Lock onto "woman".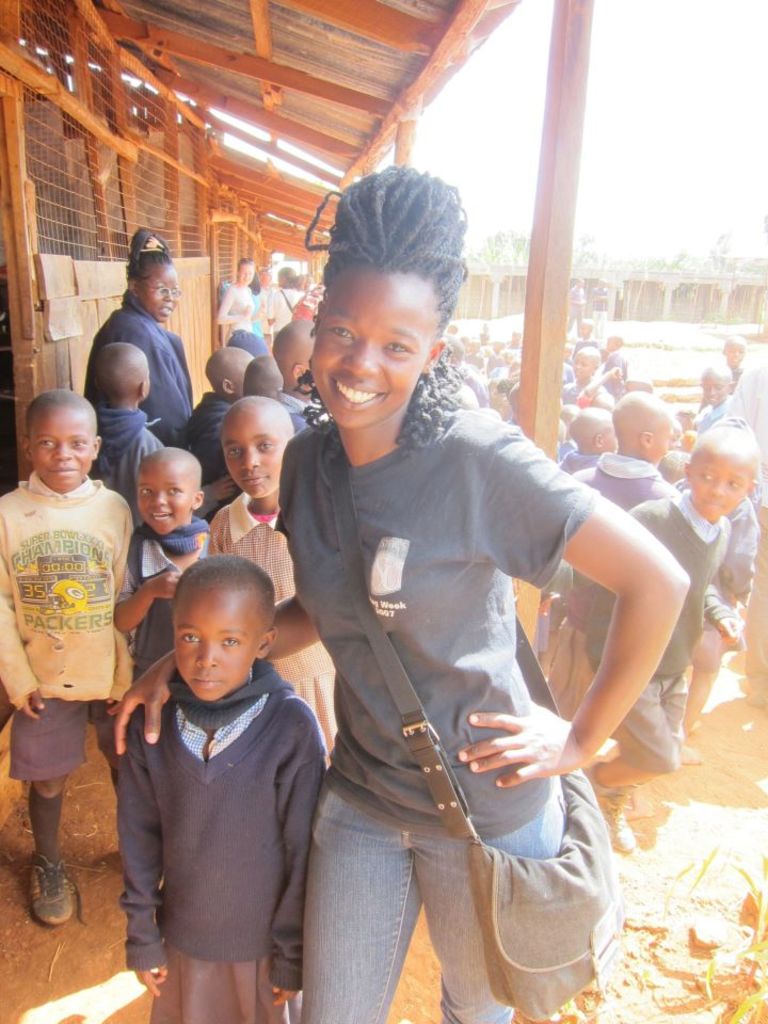
Locked: rect(267, 265, 309, 335).
